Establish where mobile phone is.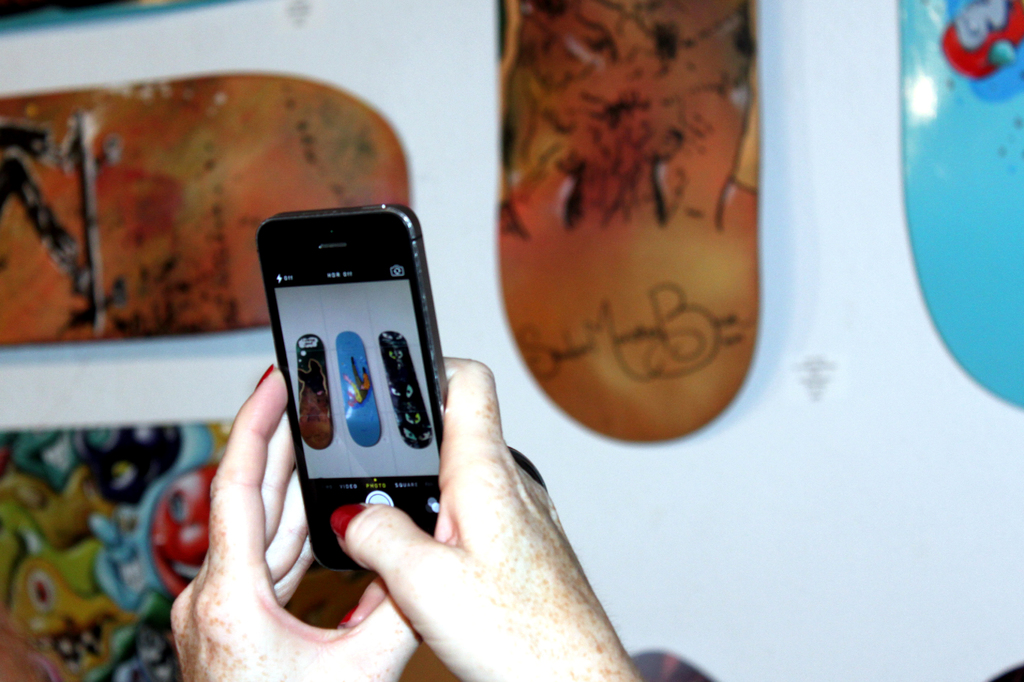
Established at {"left": 257, "top": 199, "right": 447, "bottom": 573}.
